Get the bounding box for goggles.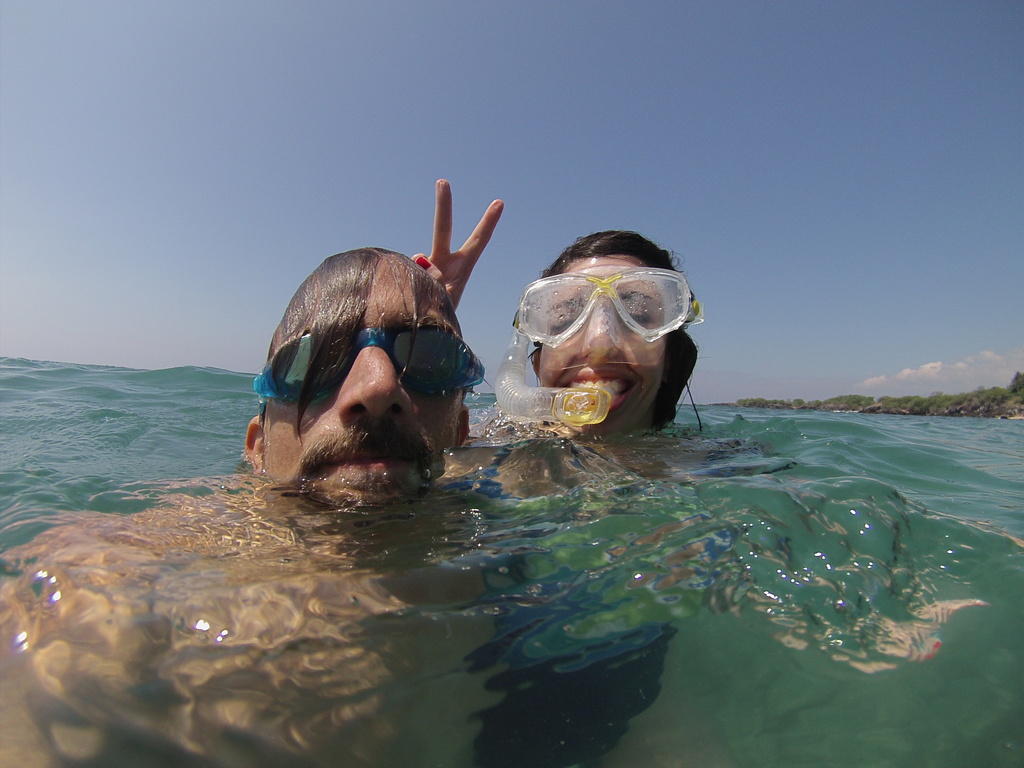
[499,268,695,355].
